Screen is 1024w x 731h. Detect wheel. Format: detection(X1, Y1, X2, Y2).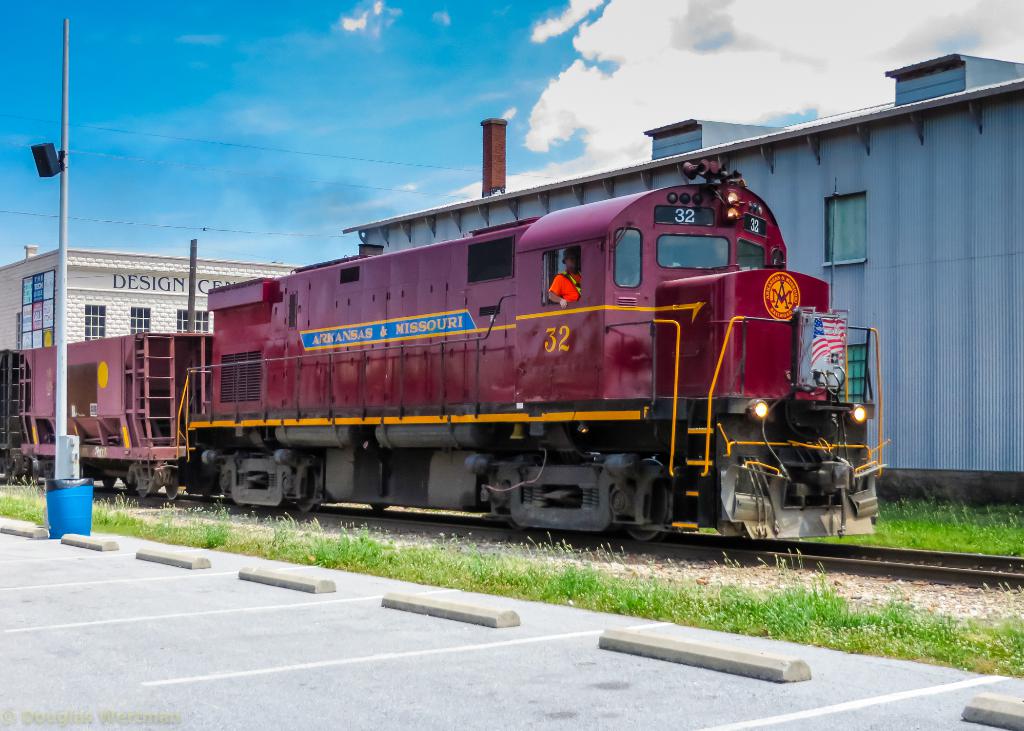
detection(287, 460, 325, 515).
